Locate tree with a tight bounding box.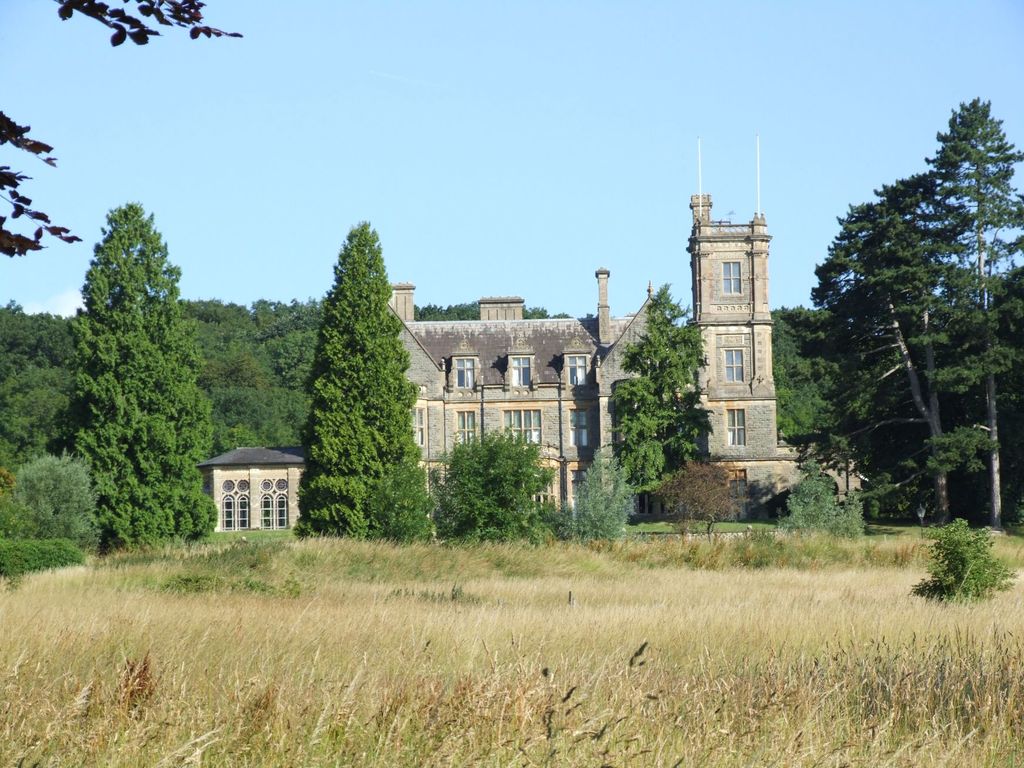
BBox(657, 458, 726, 540).
